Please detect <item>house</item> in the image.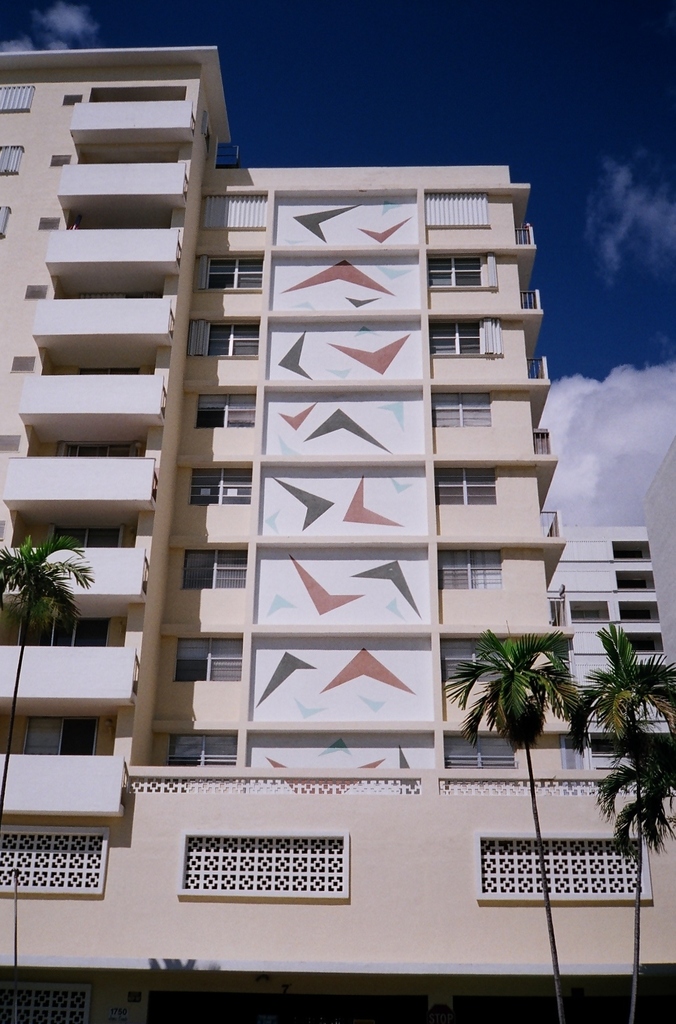
bbox=(0, 45, 675, 985).
